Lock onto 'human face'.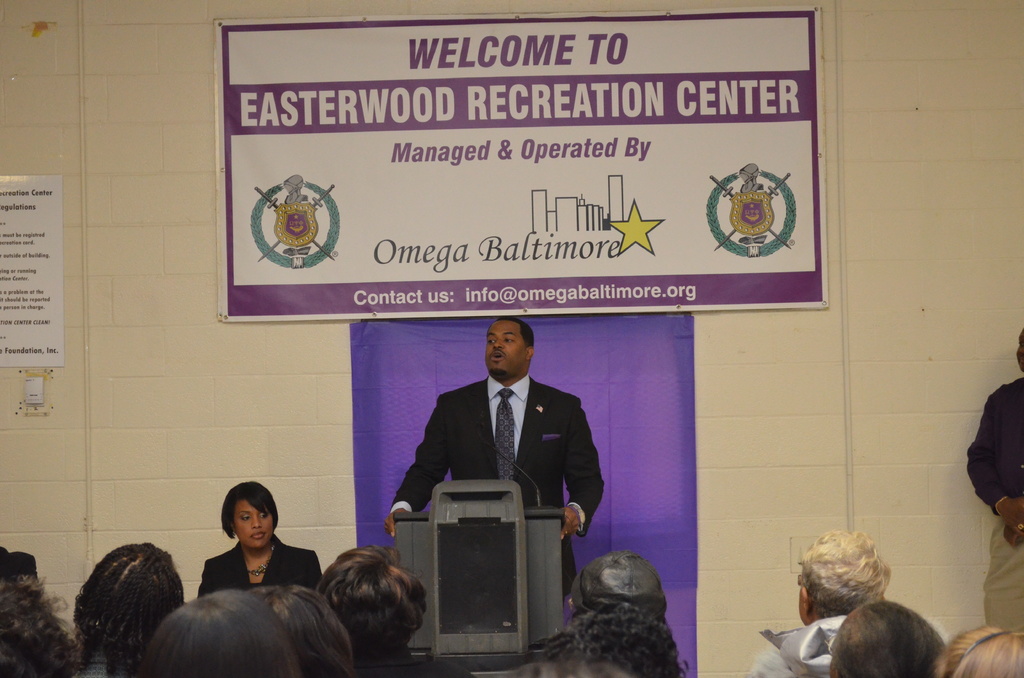
Locked: bbox=(231, 495, 271, 551).
